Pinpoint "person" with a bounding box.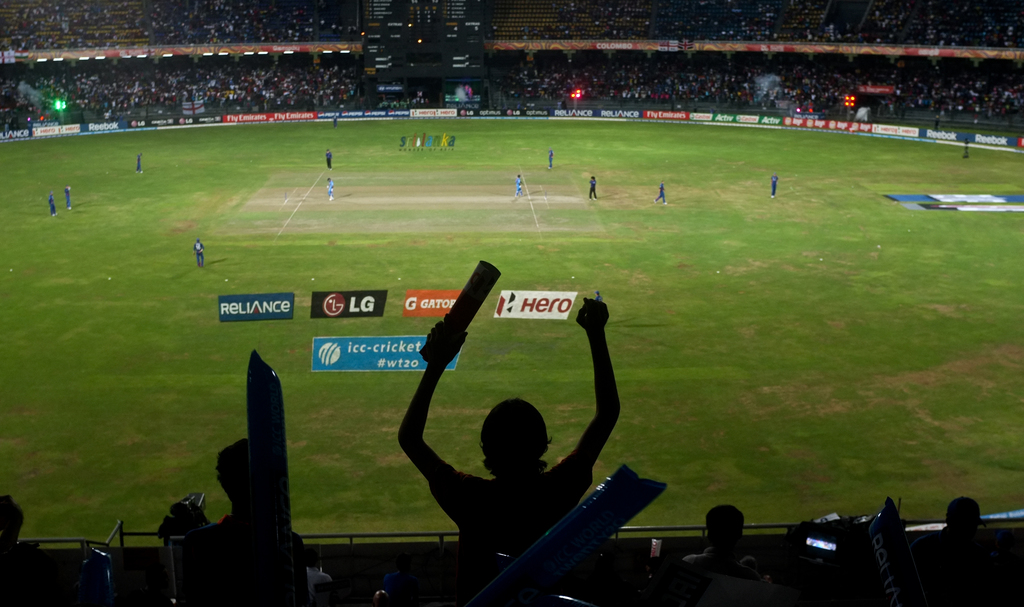
[x1=49, y1=197, x2=60, y2=215].
